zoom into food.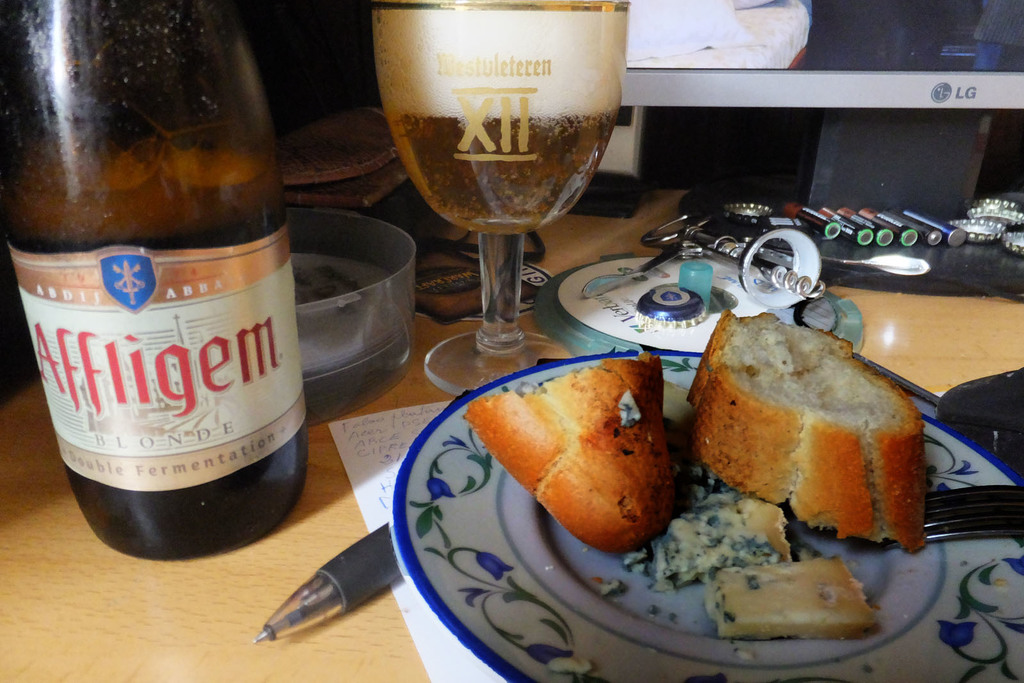
Zoom target: pyautogui.locateOnScreen(675, 490, 884, 633).
